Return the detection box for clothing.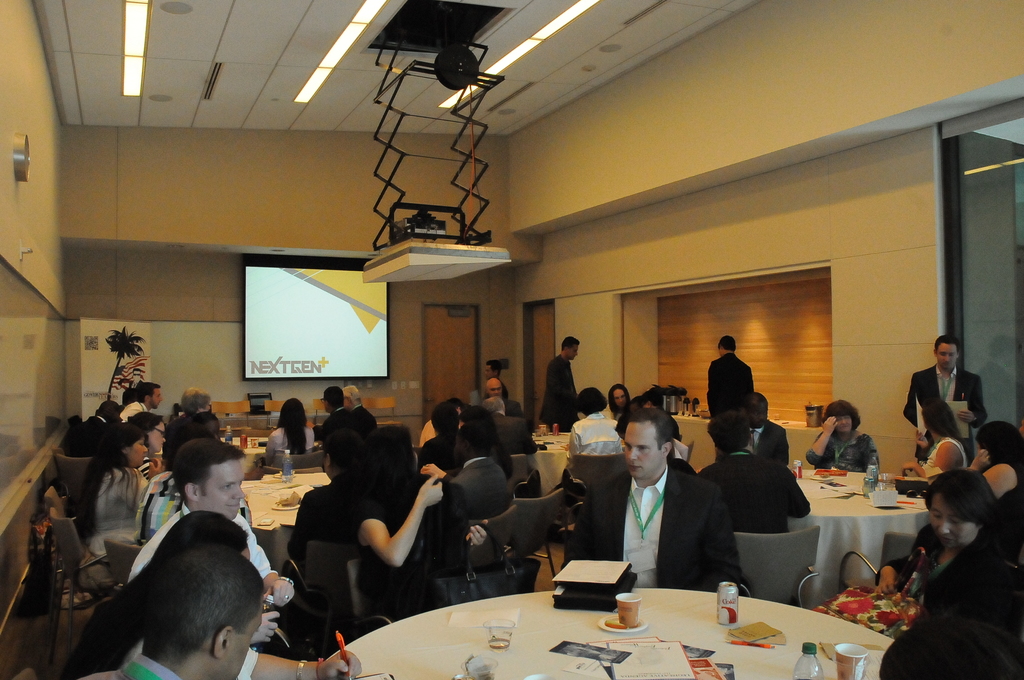
Rect(579, 458, 739, 594).
